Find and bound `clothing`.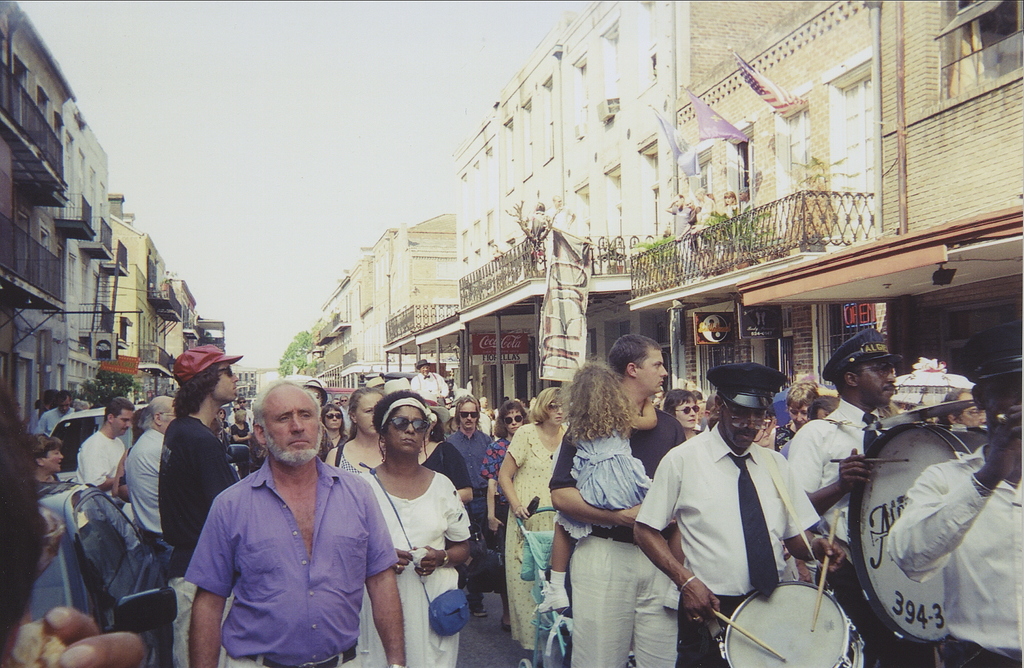
Bound: {"x1": 413, "y1": 372, "x2": 449, "y2": 408}.
